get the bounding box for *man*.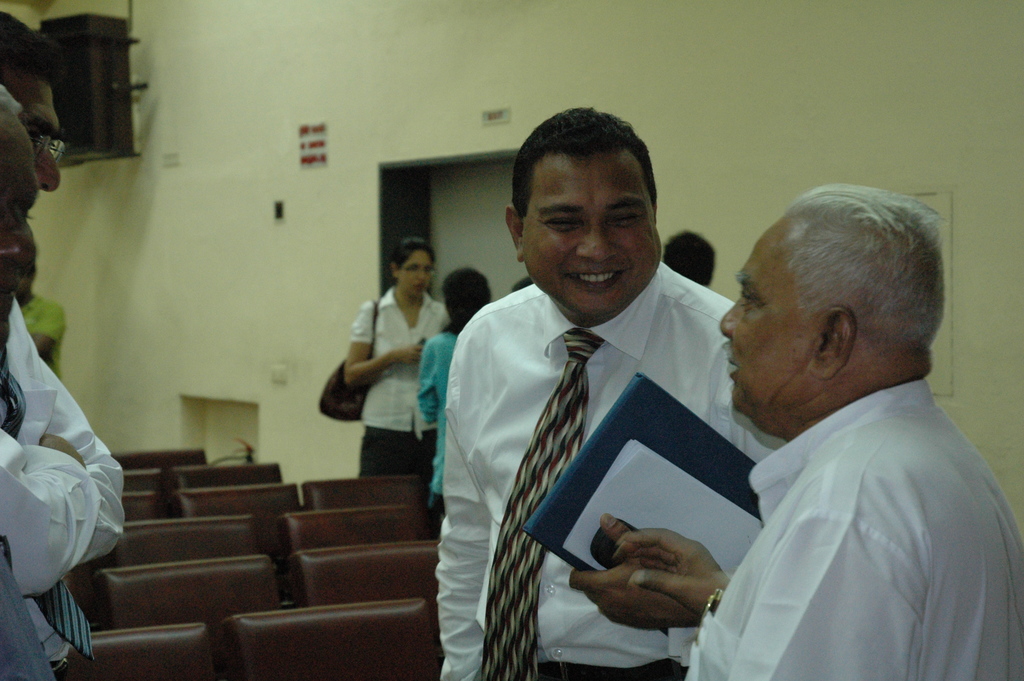
681 183 1023 680.
